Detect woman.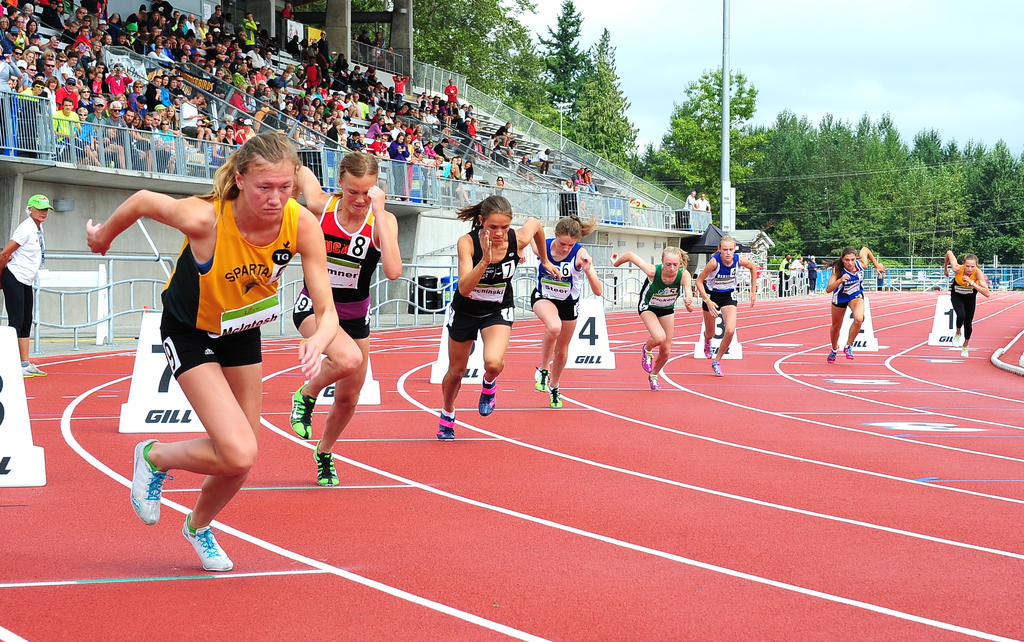
Detected at {"left": 938, "top": 247, "right": 988, "bottom": 355}.
